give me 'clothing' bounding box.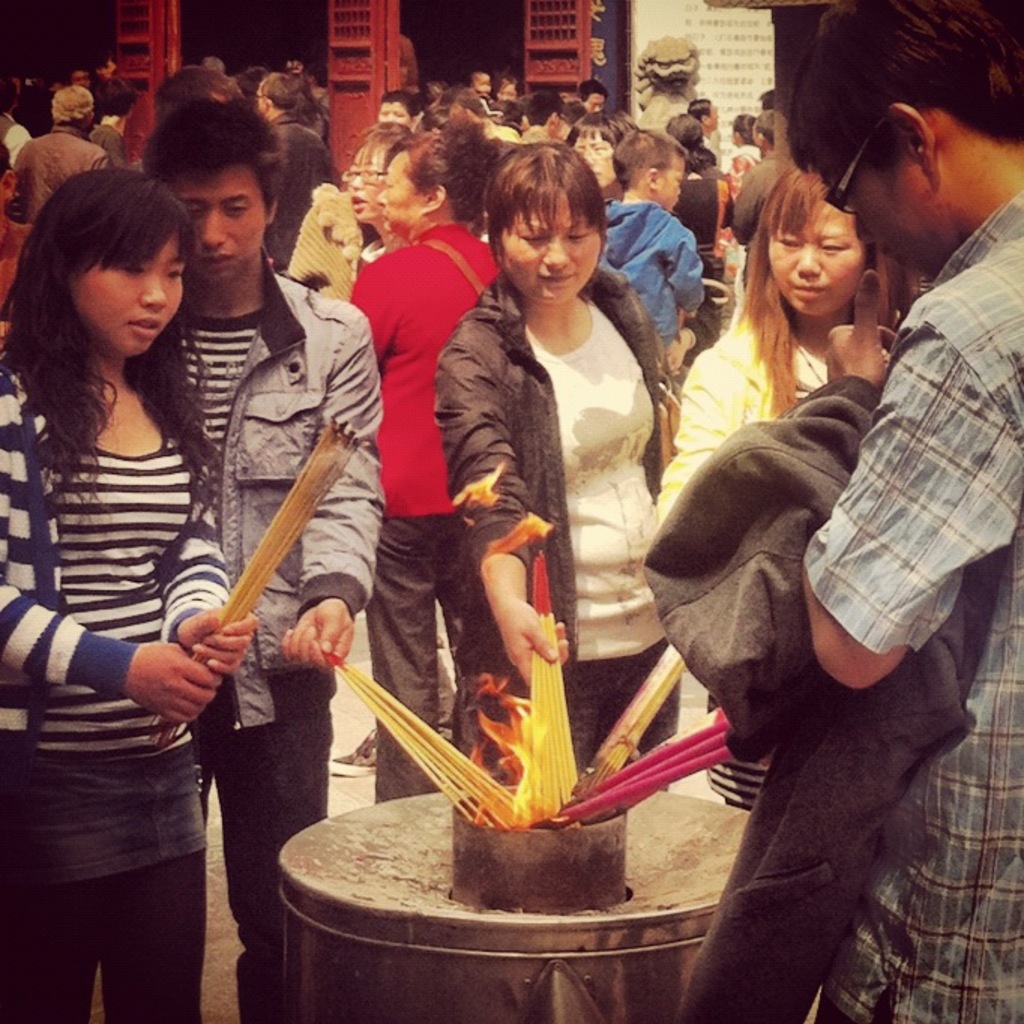
[719, 137, 752, 191].
